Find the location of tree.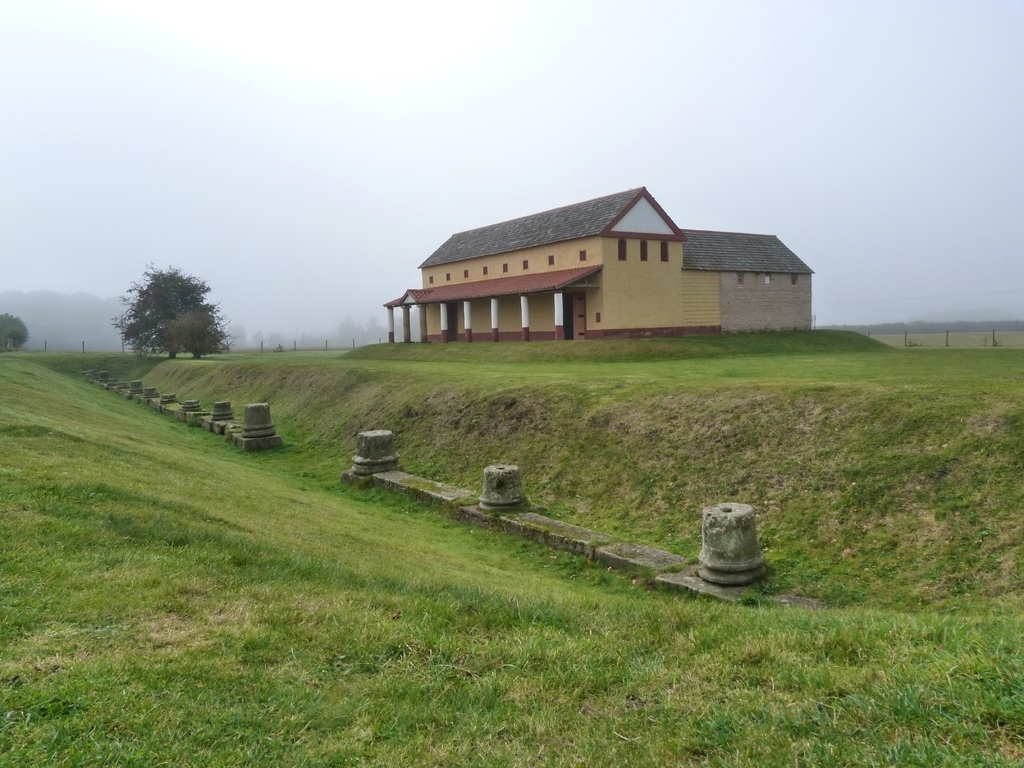
Location: BBox(0, 305, 34, 353).
